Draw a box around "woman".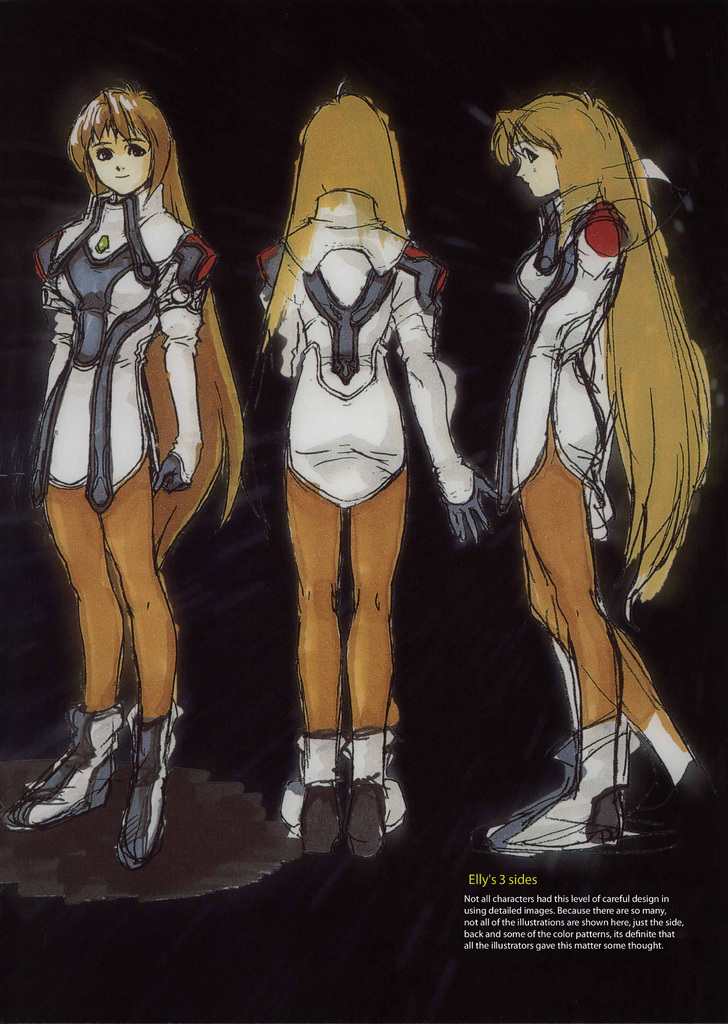
(477, 90, 727, 863).
